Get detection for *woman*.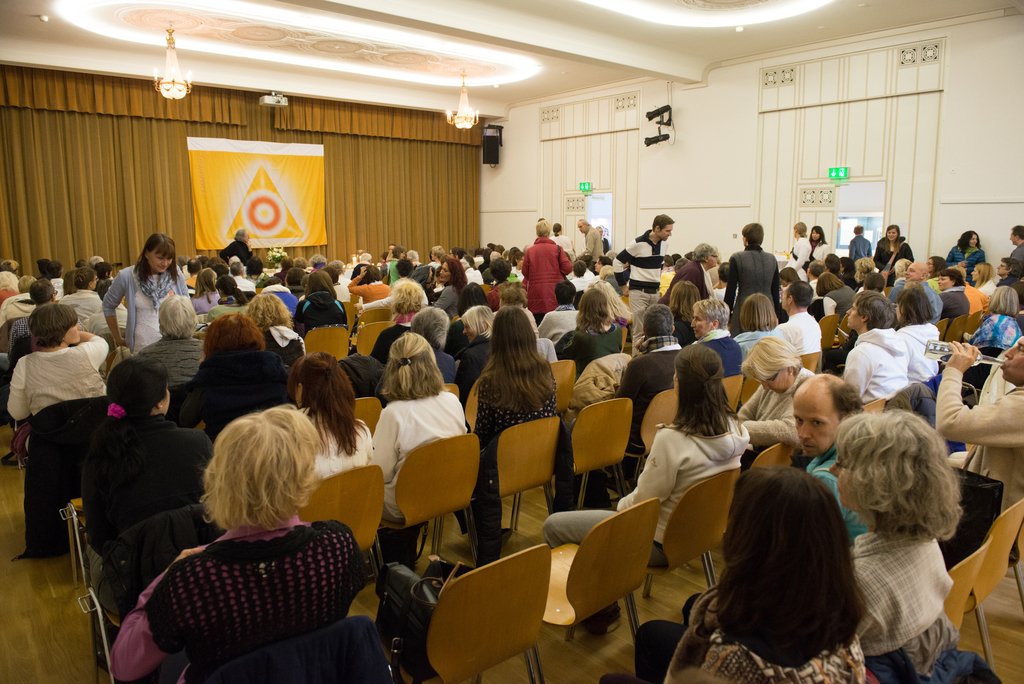
Detection: x1=168 y1=314 x2=287 y2=450.
